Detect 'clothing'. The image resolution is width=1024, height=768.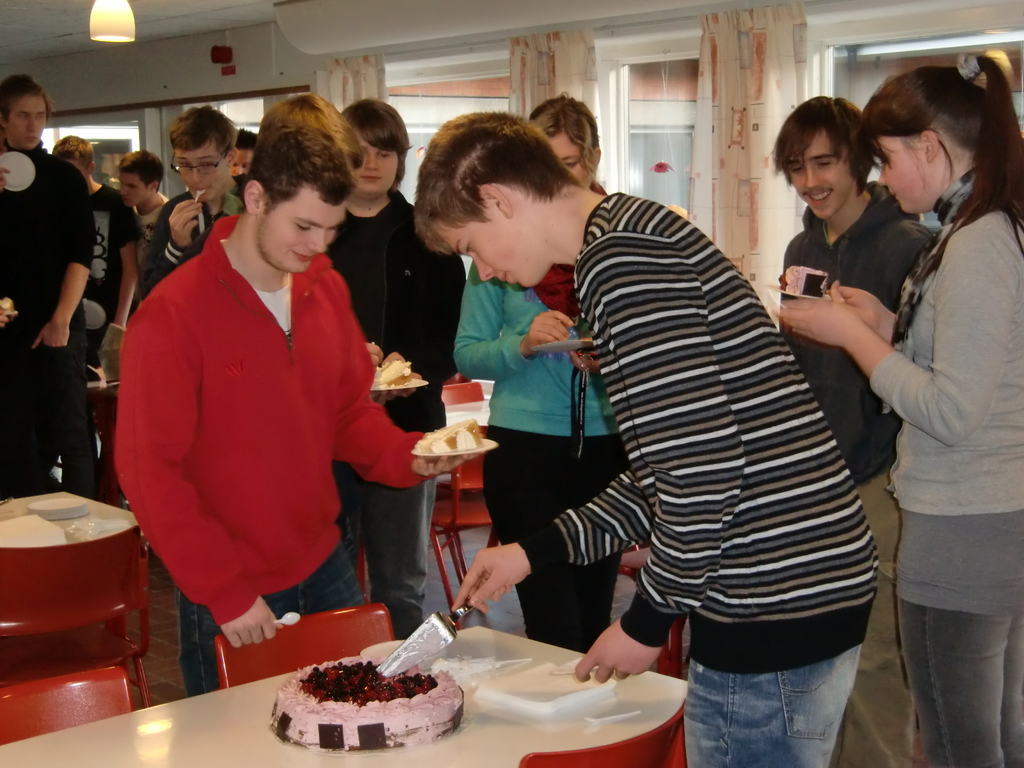
left=731, top=183, right=915, bottom=767.
